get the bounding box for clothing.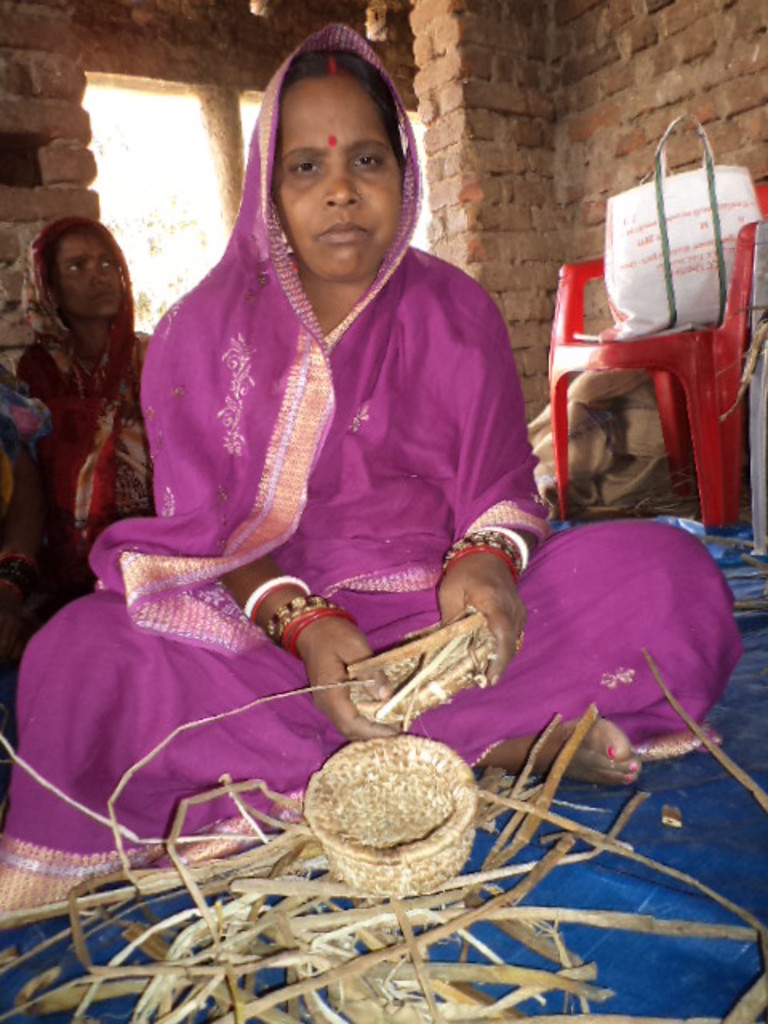
left=14, top=222, right=150, bottom=590.
